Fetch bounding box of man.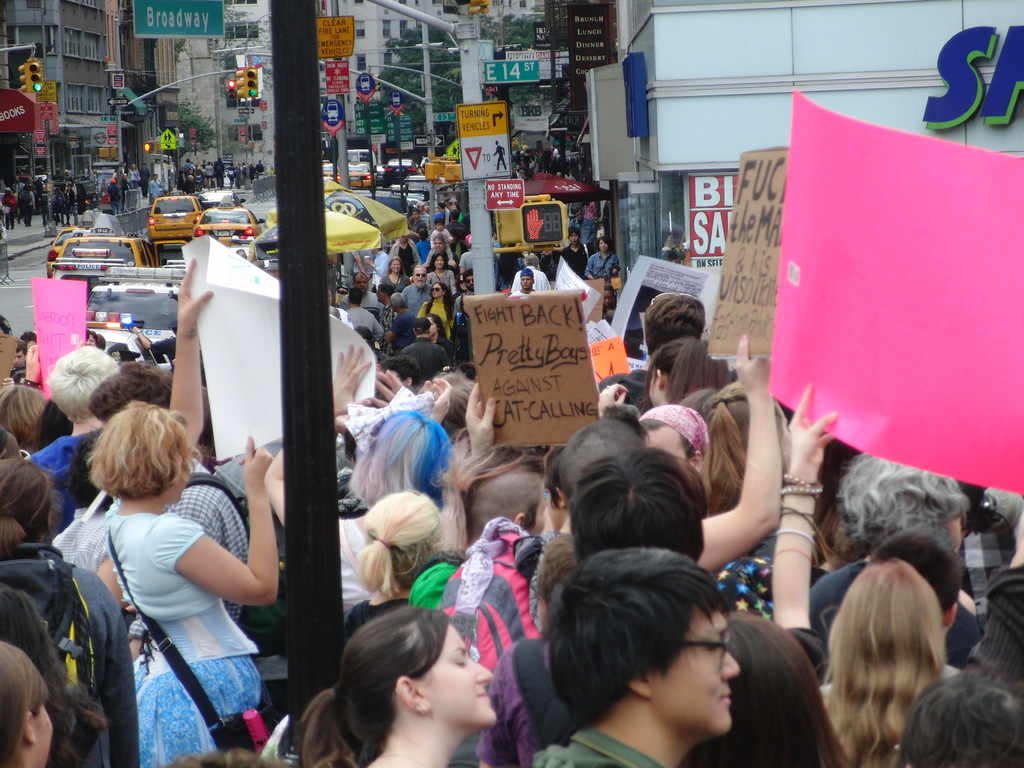
Bbox: bbox=(254, 161, 268, 180).
